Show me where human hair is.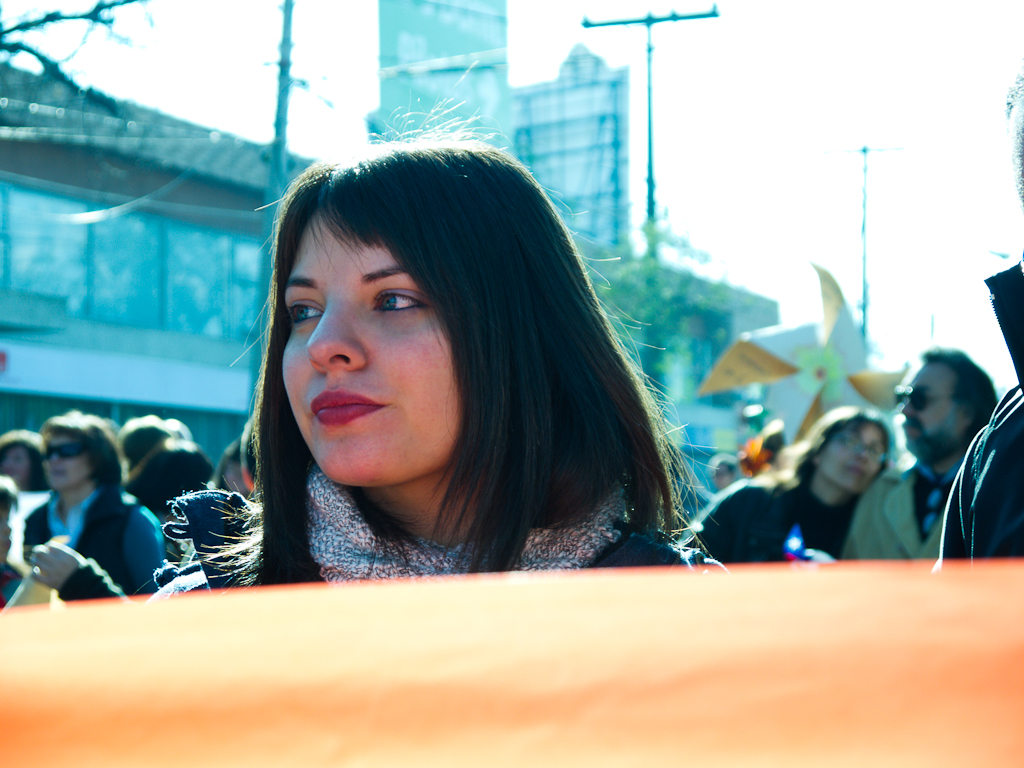
human hair is at x1=920 y1=348 x2=996 y2=421.
